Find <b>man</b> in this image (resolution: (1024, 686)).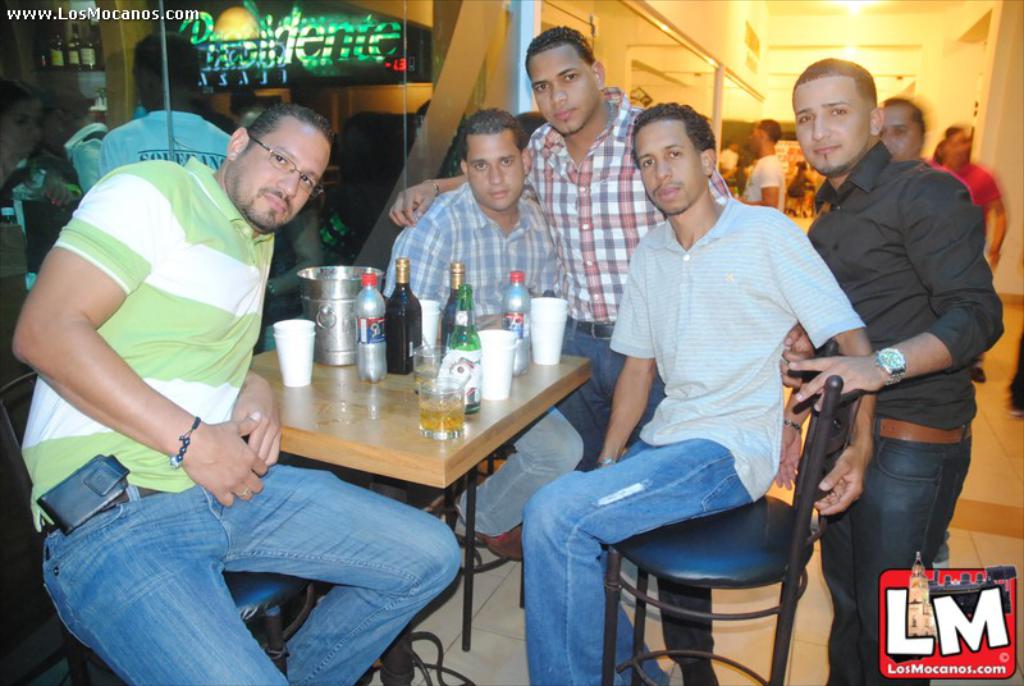
pyautogui.locateOnScreen(876, 93, 966, 191).
